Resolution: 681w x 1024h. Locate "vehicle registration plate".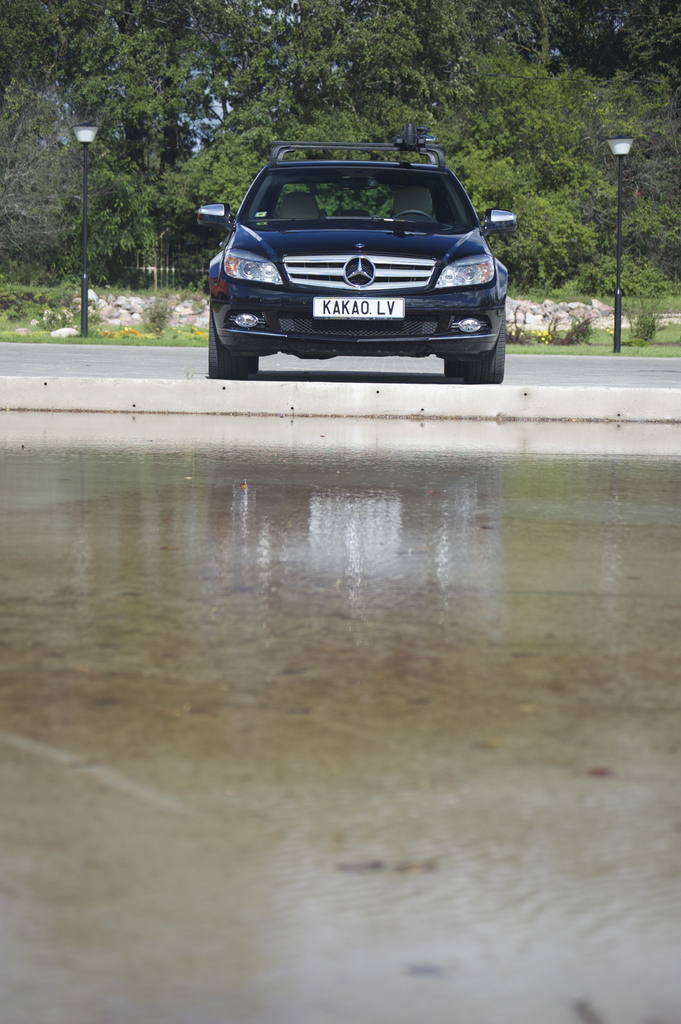
bbox=(311, 298, 404, 316).
